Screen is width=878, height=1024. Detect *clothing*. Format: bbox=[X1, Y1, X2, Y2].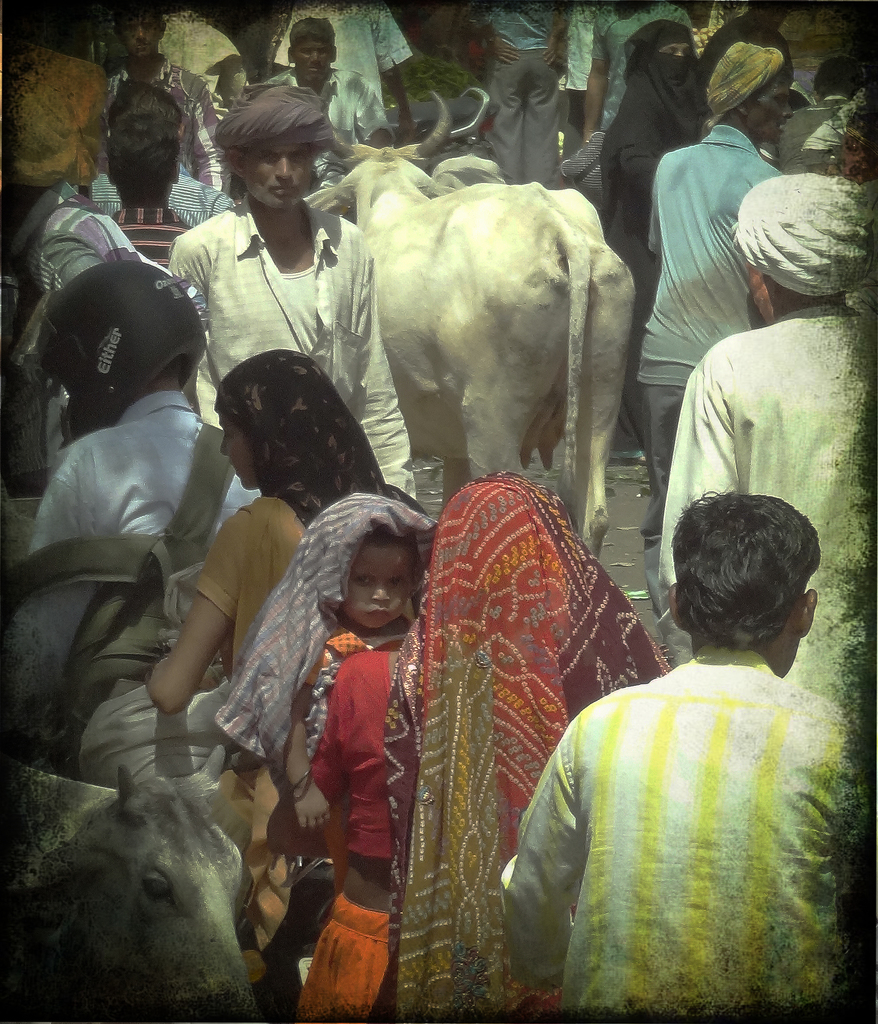
bbox=[104, 51, 234, 187].
